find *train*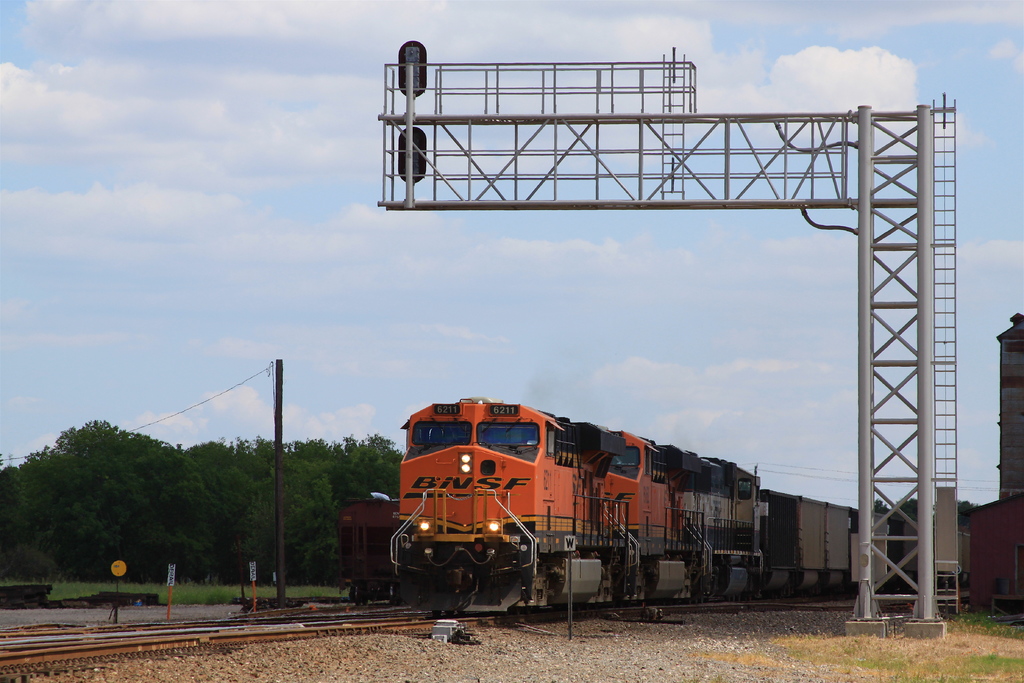
rect(331, 493, 403, 602)
